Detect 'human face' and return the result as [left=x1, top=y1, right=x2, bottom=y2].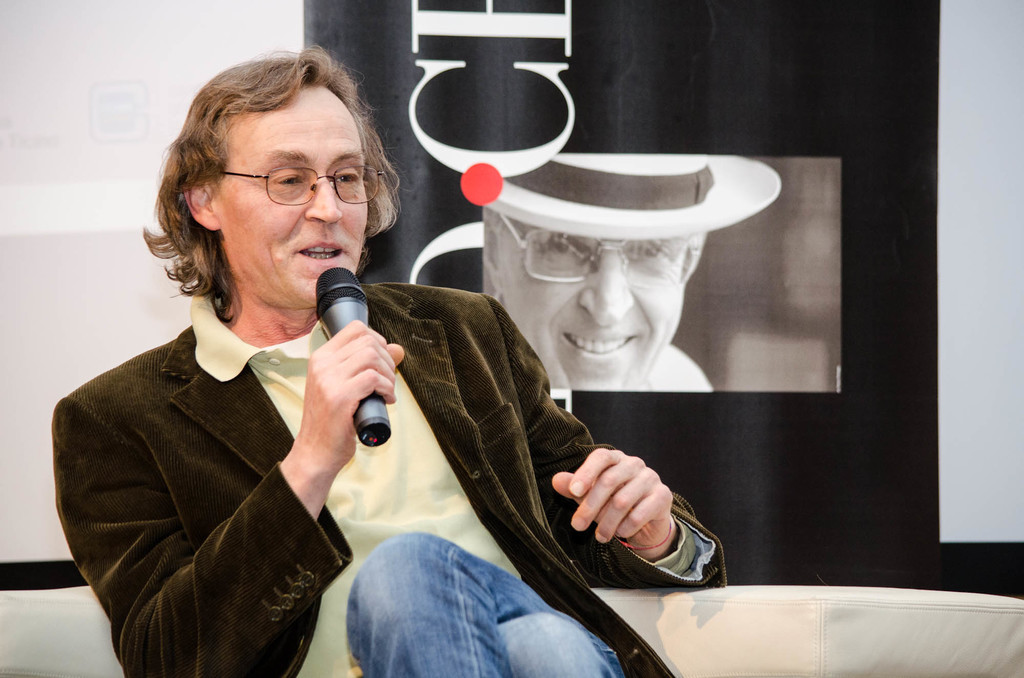
[left=212, top=90, right=368, bottom=304].
